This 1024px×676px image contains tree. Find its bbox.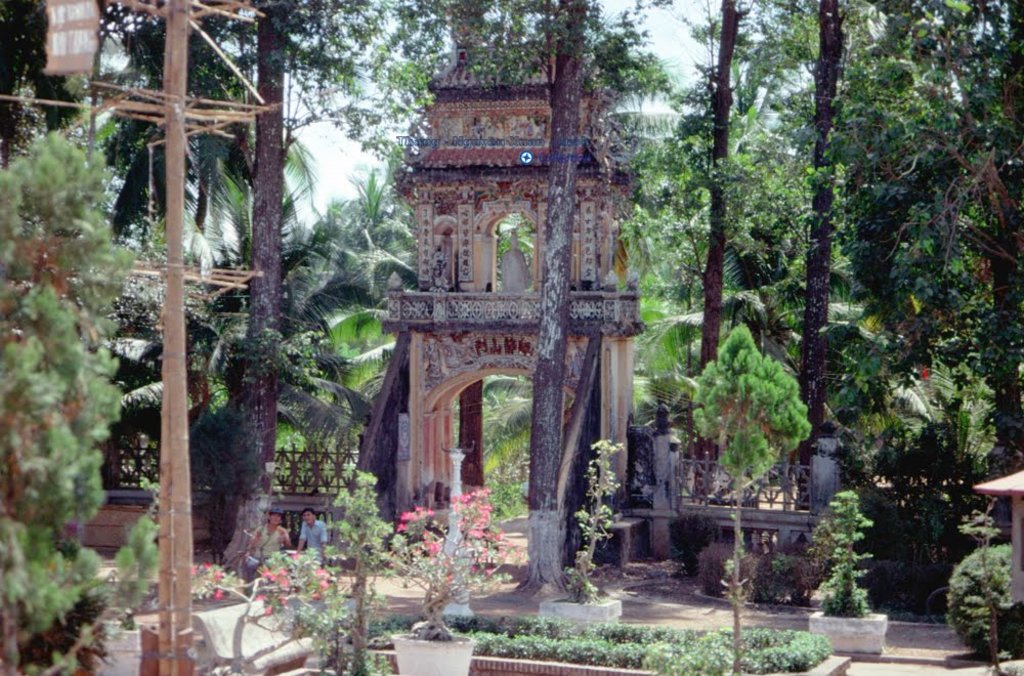
(left=0, top=0, right=81, bottom=165).
